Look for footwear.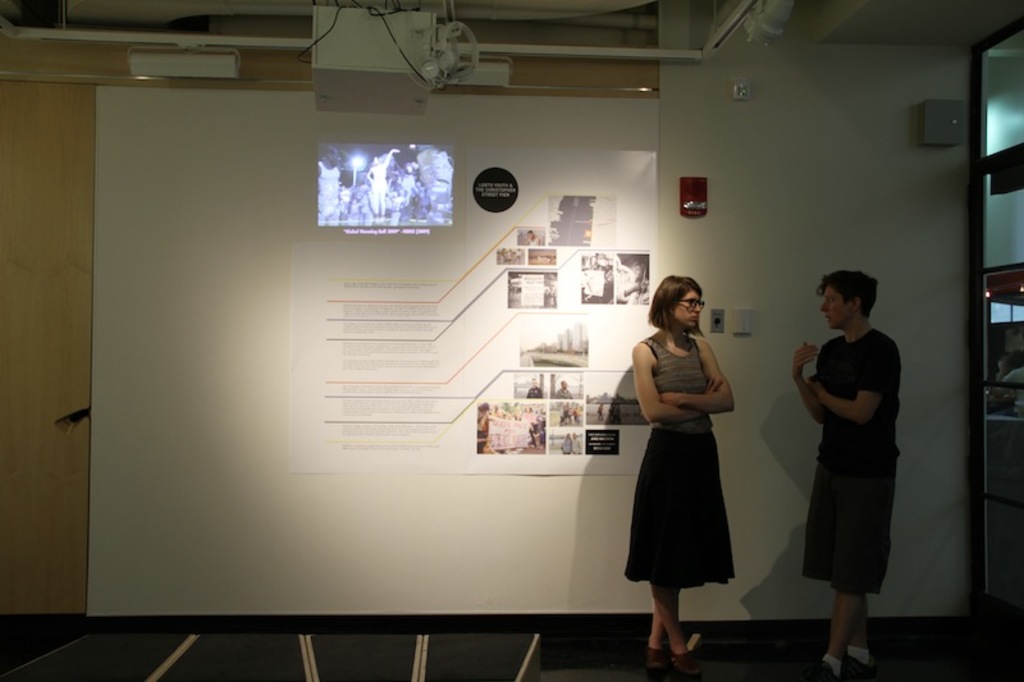
Found: 851,646,874,676.
